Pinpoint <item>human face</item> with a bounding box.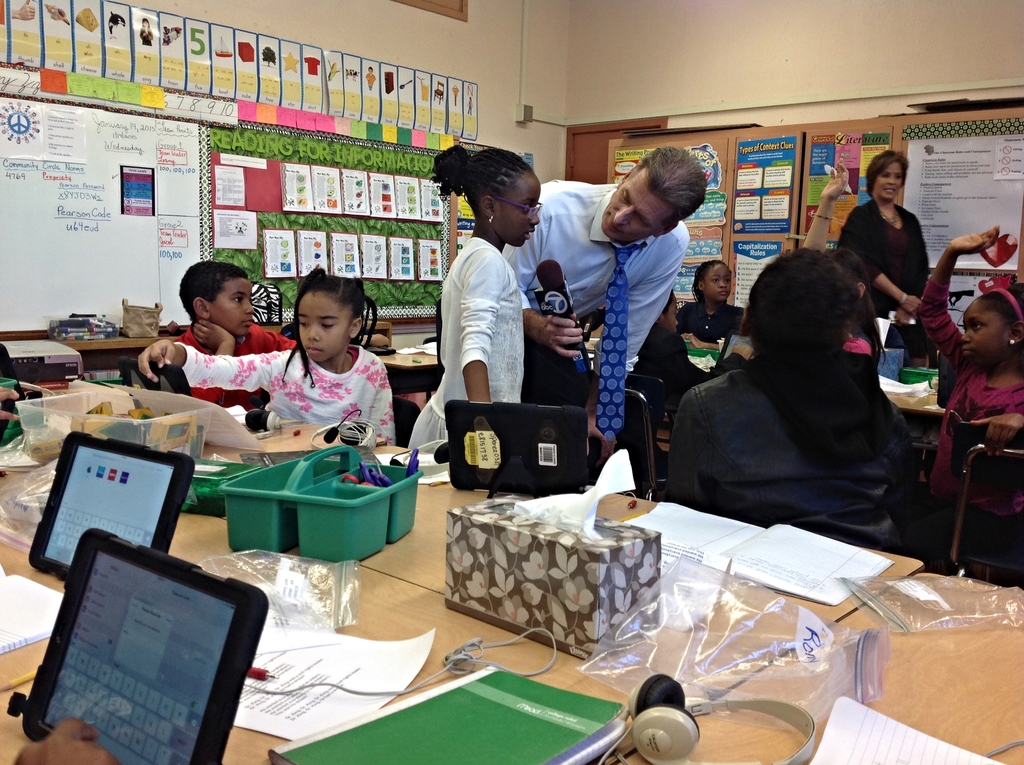
detection(868, 157, 903, 199).
